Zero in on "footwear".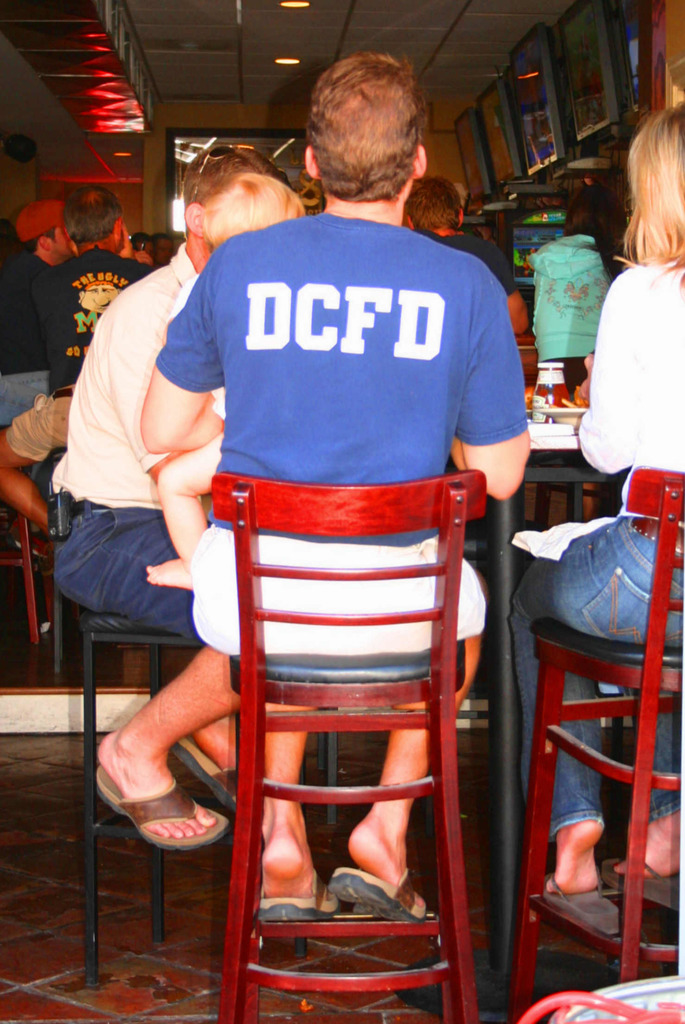
Zeroed in: pyautogui.locateOnScreen(598, 841, 684, 927).
